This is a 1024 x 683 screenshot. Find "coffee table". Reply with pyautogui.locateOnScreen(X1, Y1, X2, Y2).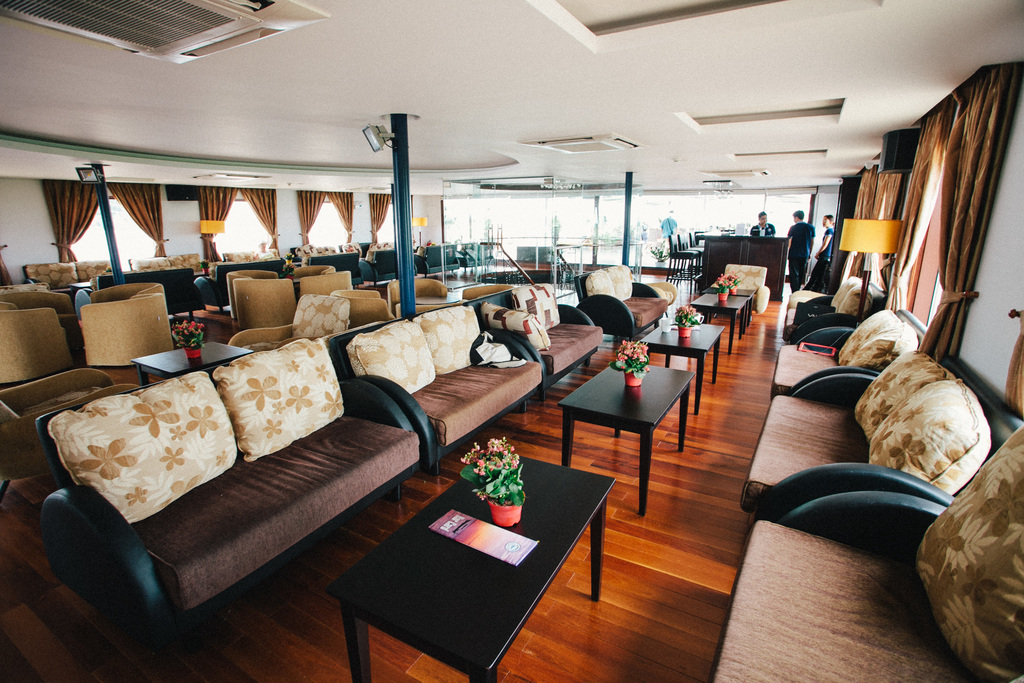
pyautogui.locateOnScreen(326, 454, 610, 680).
